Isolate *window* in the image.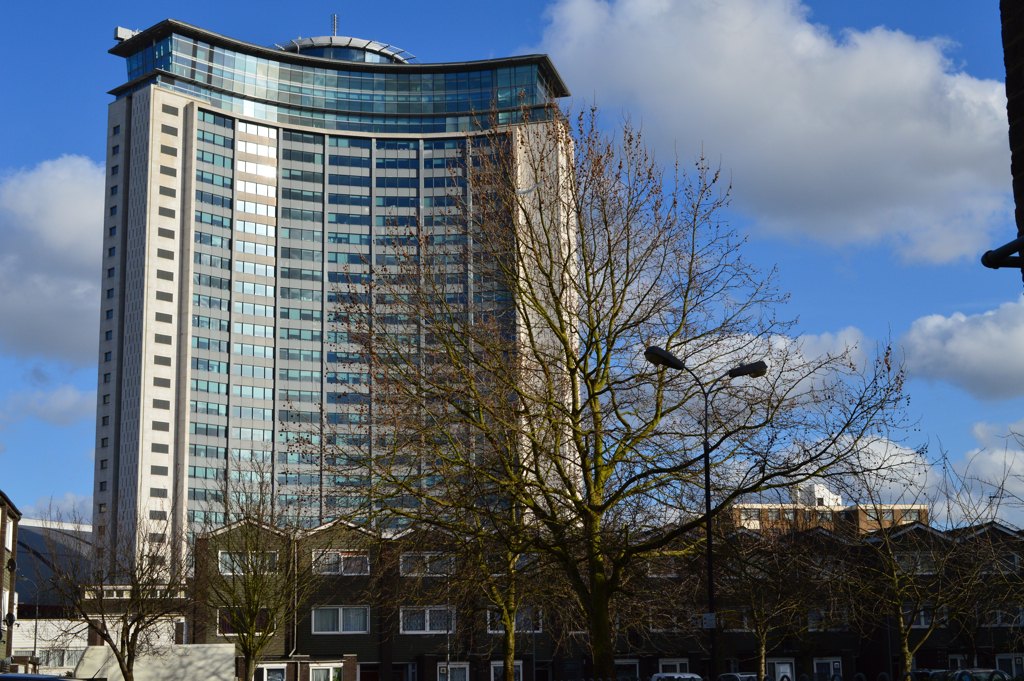
Isolated region: crop(164, 127, 180, 132).
